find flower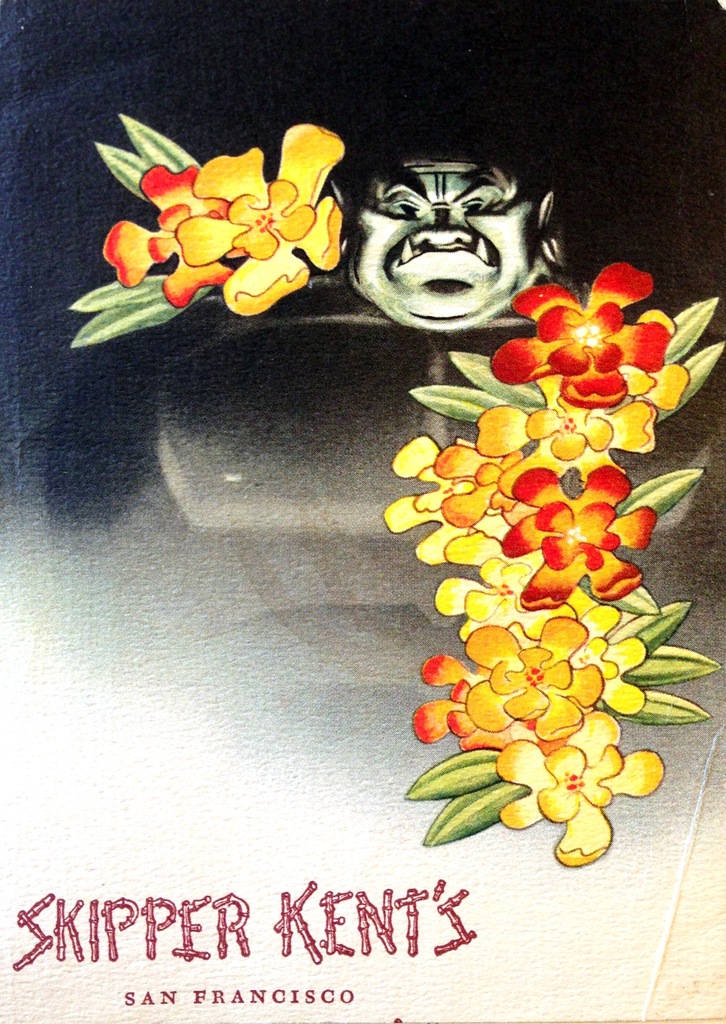
(489, 255, 668, 407)
